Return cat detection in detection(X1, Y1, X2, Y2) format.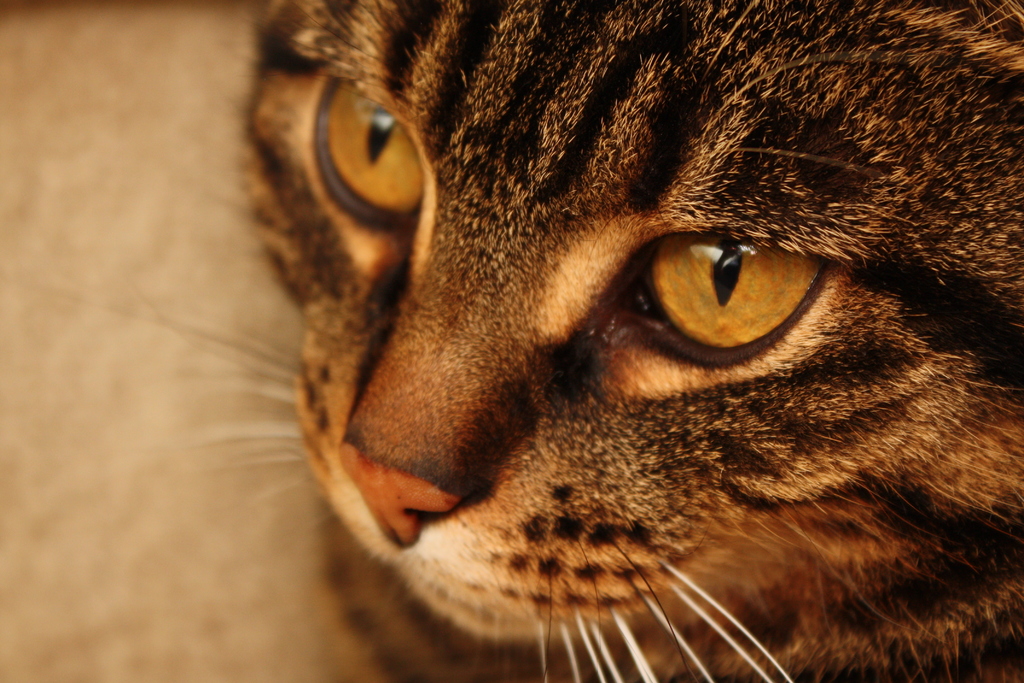
detection(33, 0, 1022, 682).
